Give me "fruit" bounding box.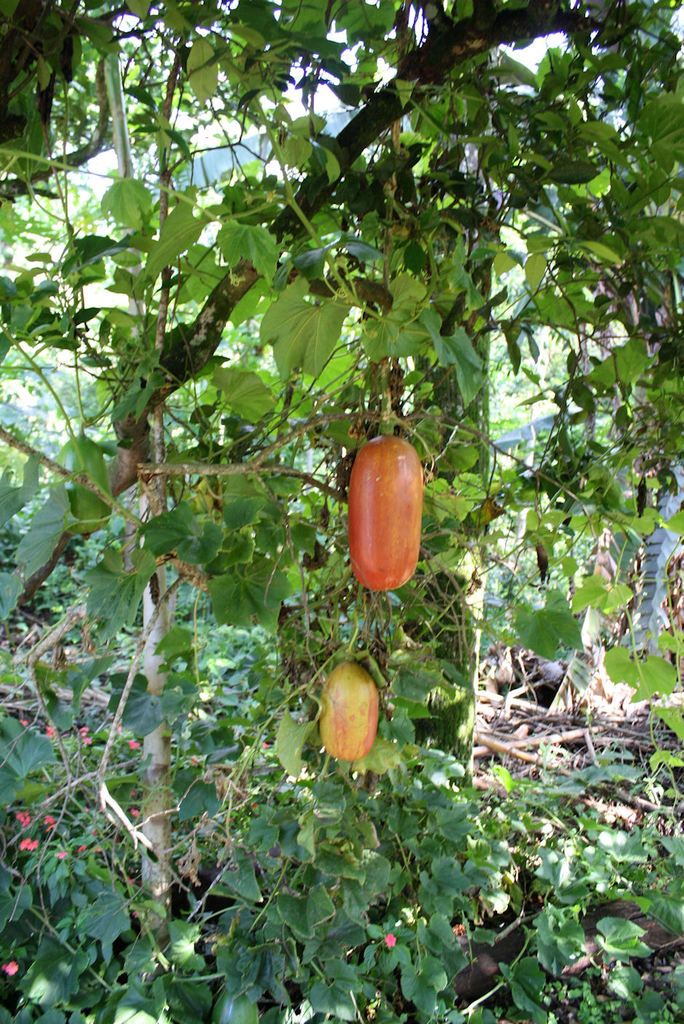
box=[57, 435, 110, 522].
